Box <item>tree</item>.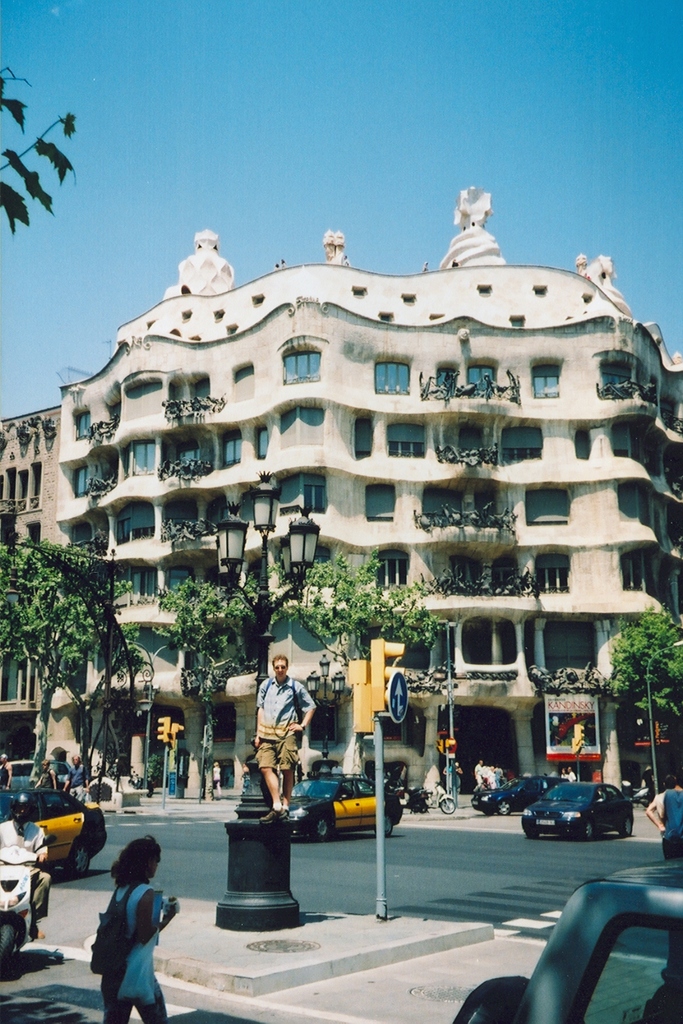
rect(607, 607, 682, 732).
